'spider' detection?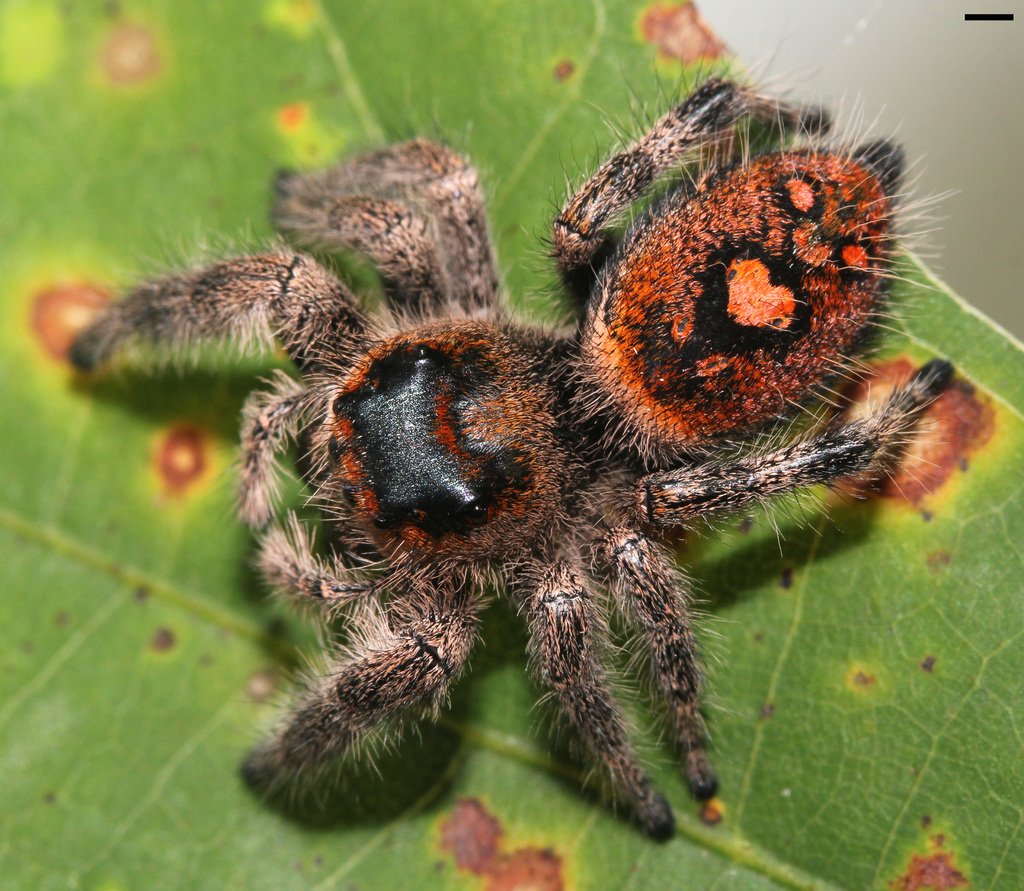
x1=61, y1=65, x2=970, y2=841
